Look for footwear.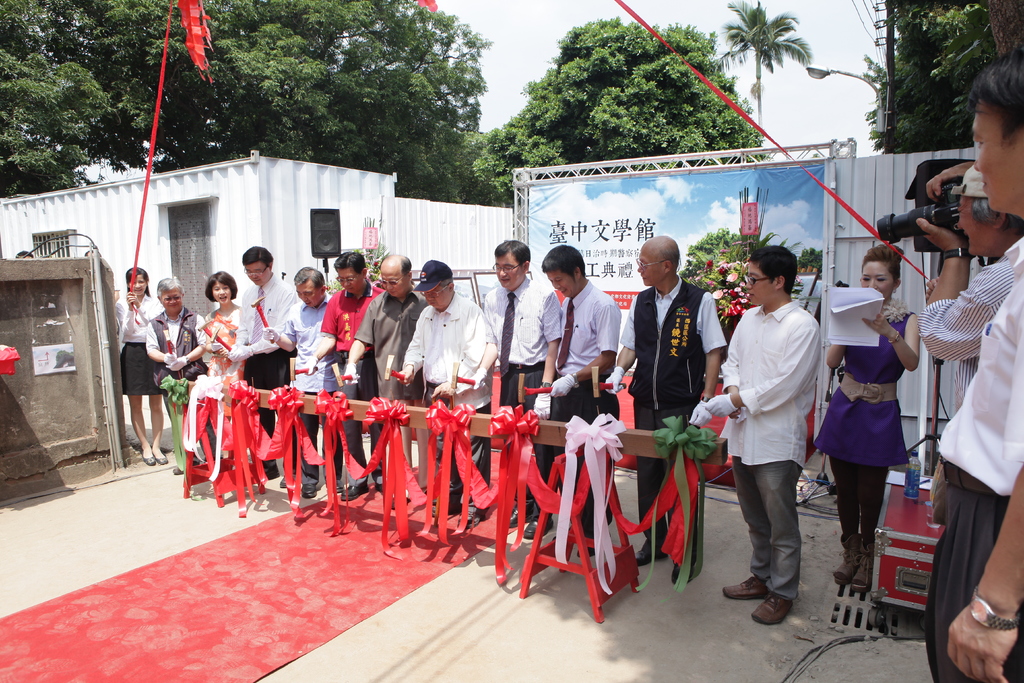
Found: 152, 450, 167, 463.
